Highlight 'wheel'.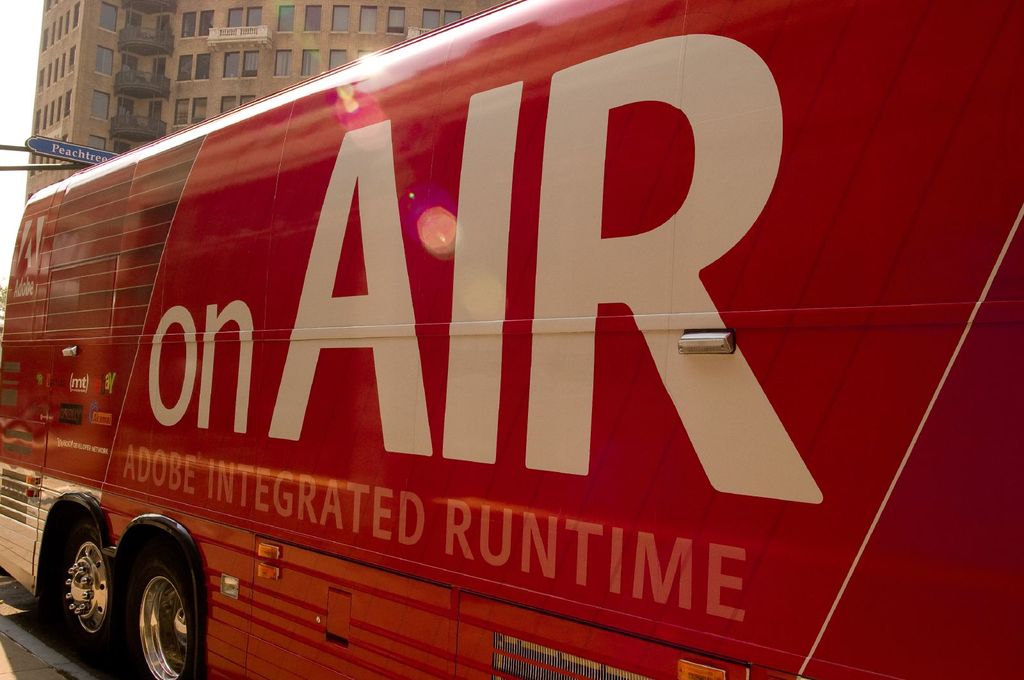
Highlighted region: {"x1": 100, "y1": 529, "x2": 191, "y2": 677}.
